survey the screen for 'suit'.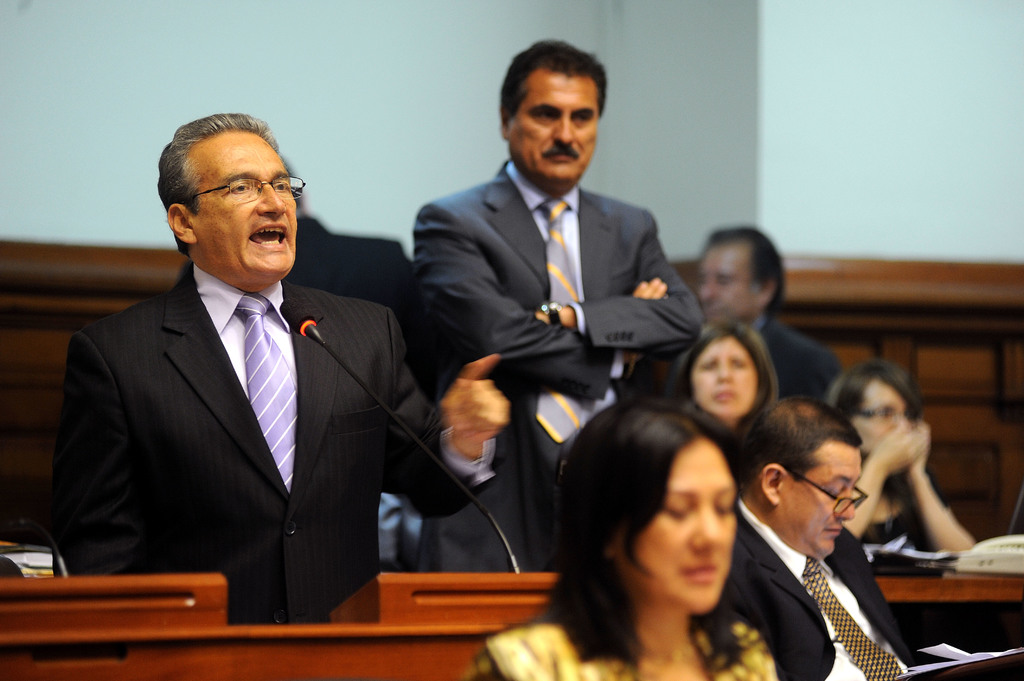
Survey found: bbox(414, 156, 705, 576).
